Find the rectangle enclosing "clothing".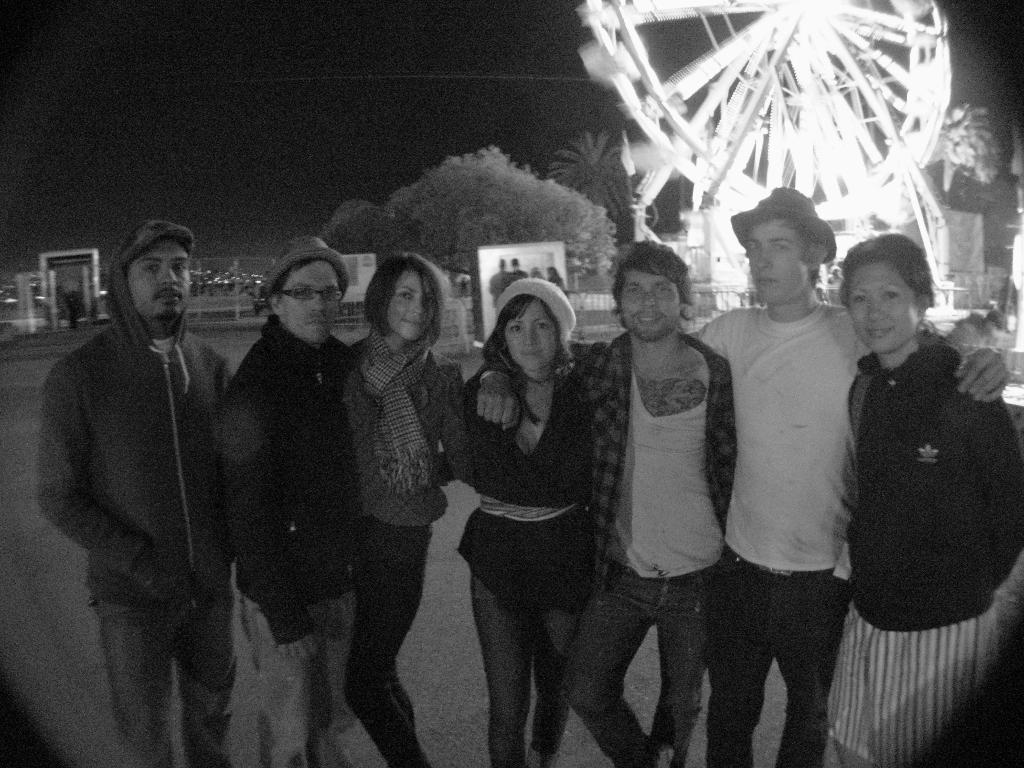
546:271:566:291.
